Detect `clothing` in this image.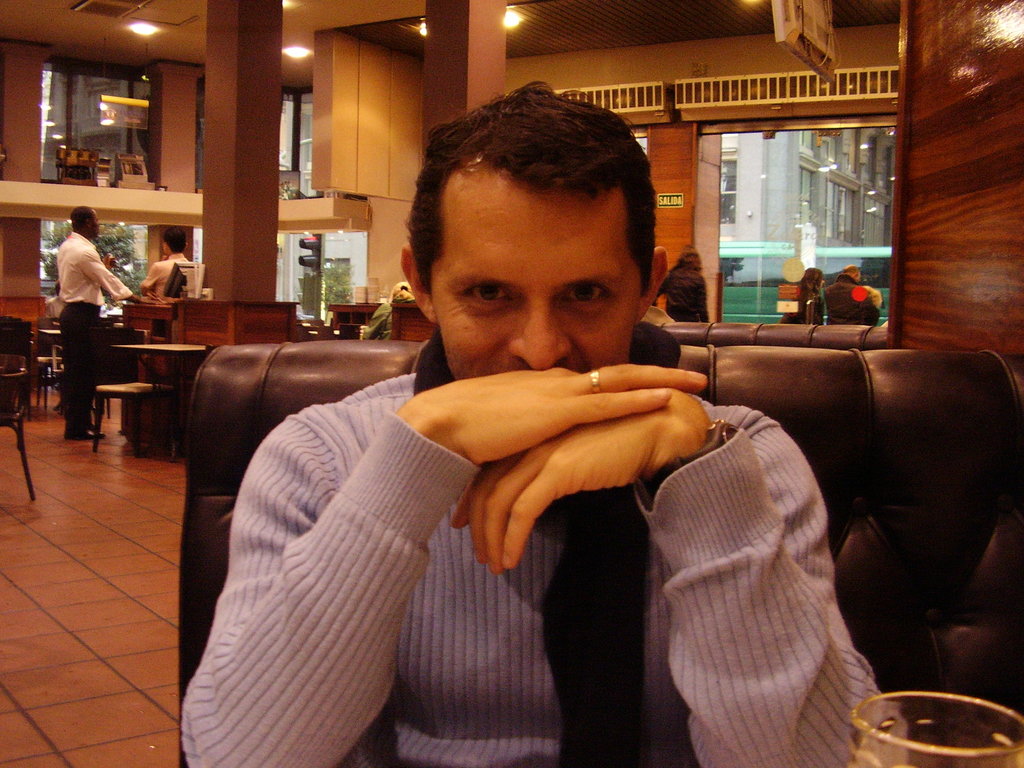
Detection: crop(143, 255, 212, 307).
